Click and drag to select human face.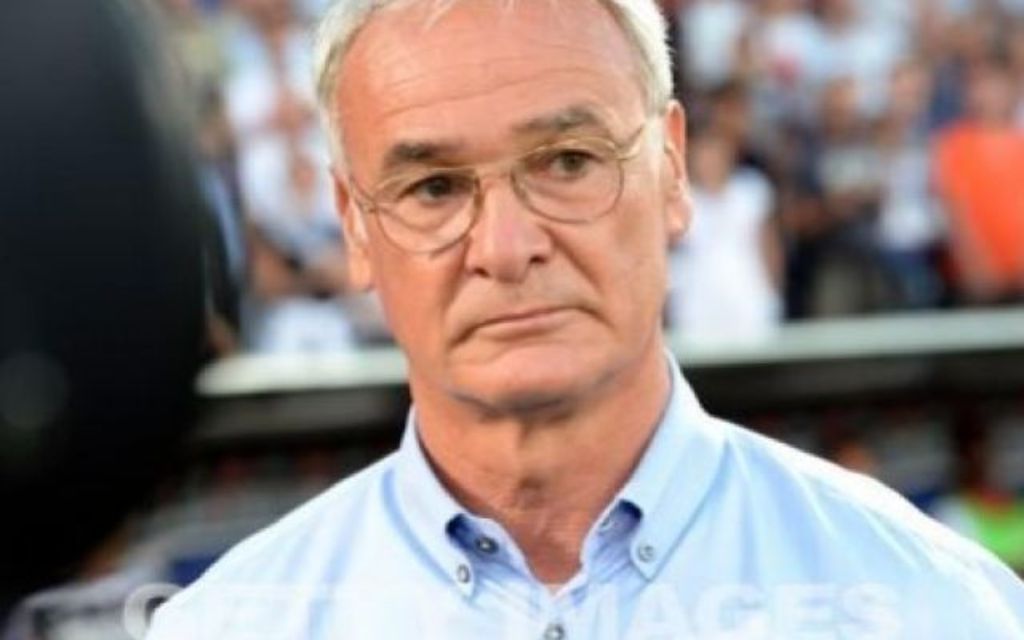
Selection: box=[342, 0, 667, 413].
